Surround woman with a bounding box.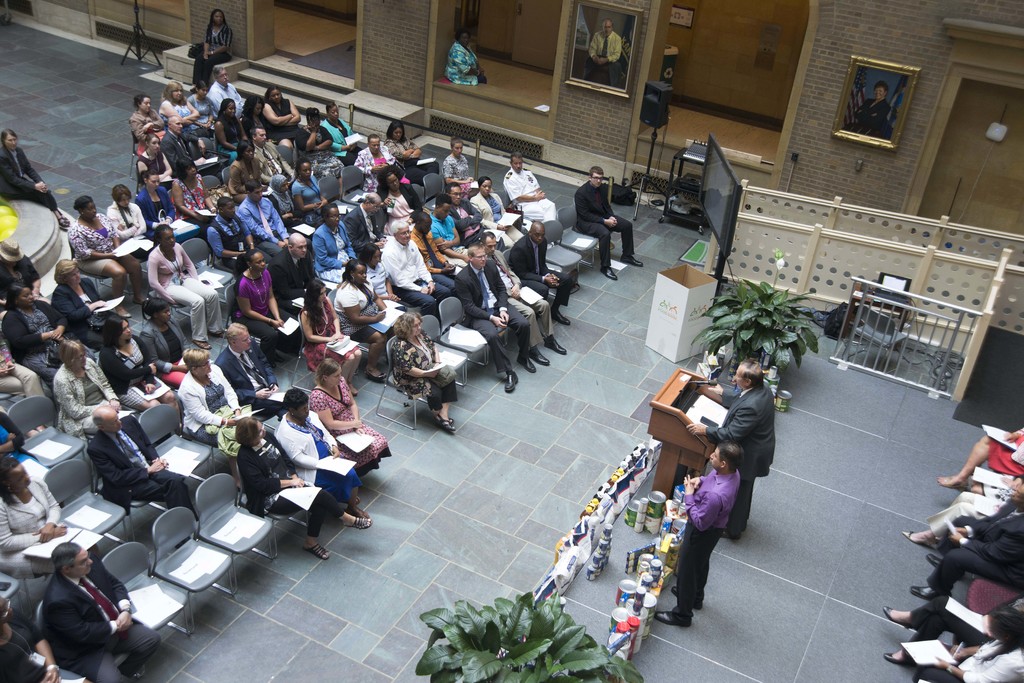
262 86 299 138.
